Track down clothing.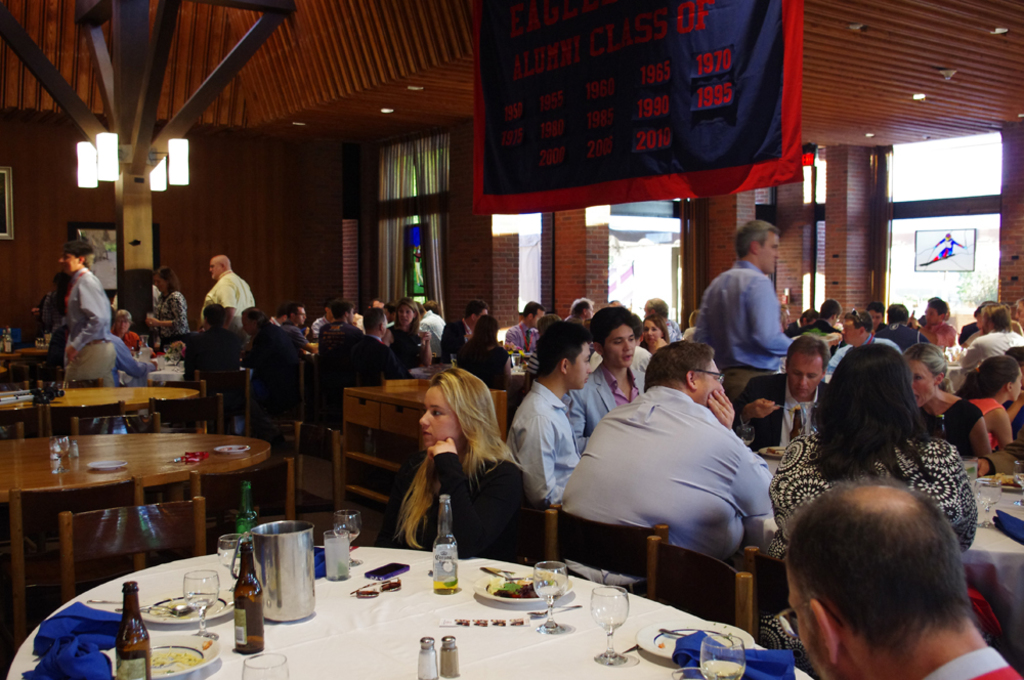
Tracked to <region>381, 328, 425, 377</region>.
